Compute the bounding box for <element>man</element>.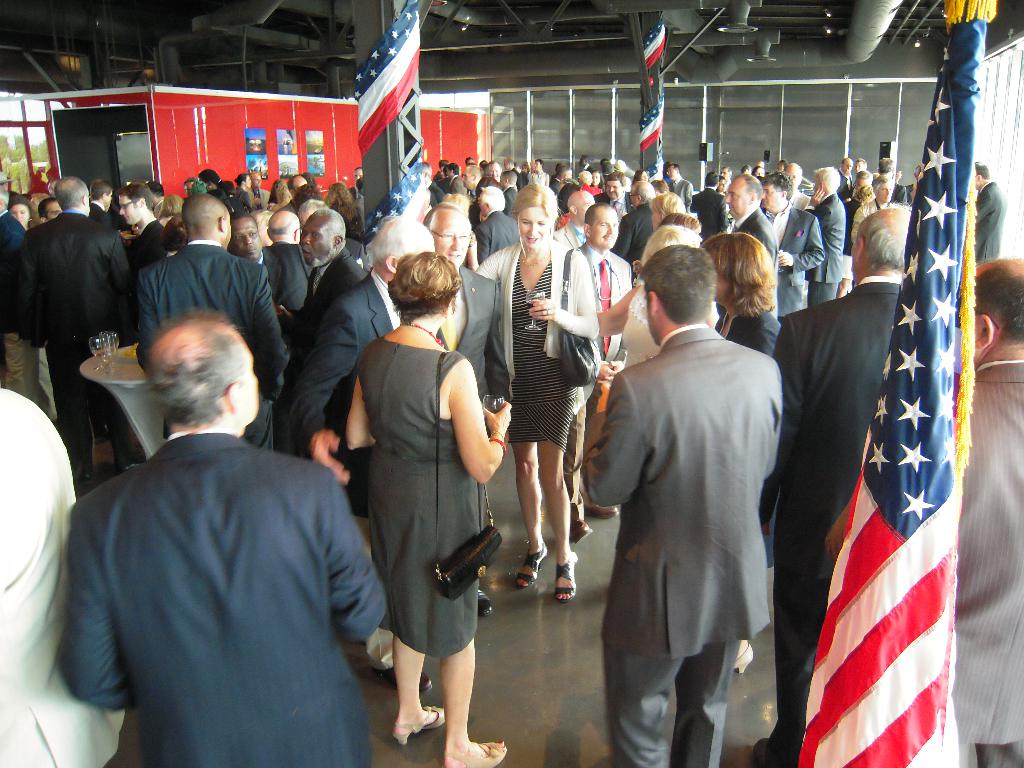
bbox=[618, 182, 655, 277].
